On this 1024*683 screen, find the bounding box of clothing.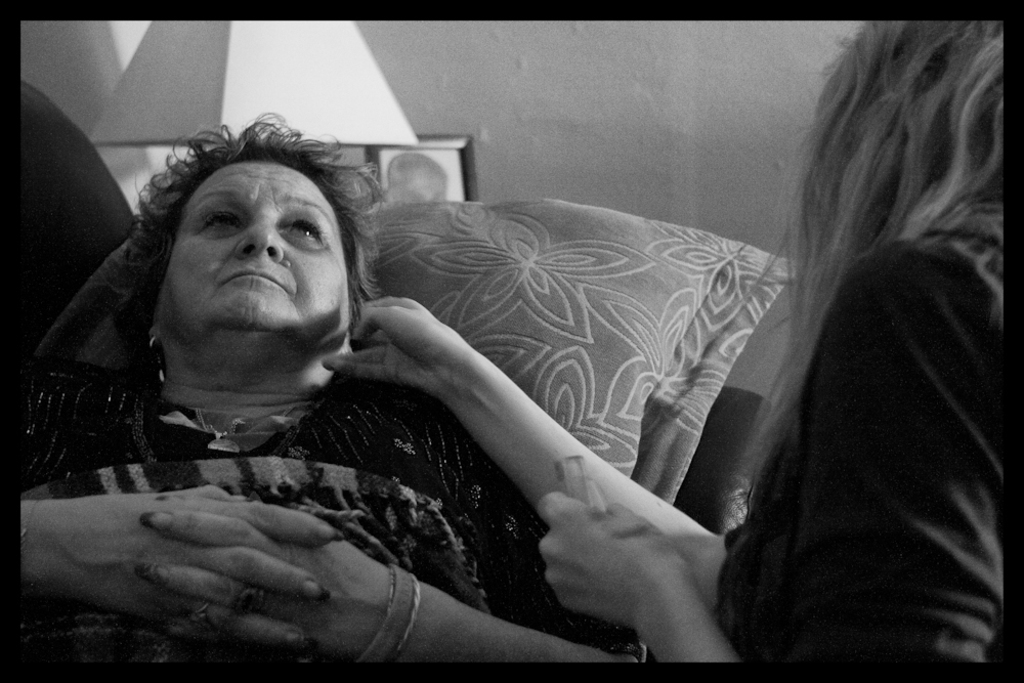
Bounding box: <bbox>705, 223, 1021, 677</bbox>.
